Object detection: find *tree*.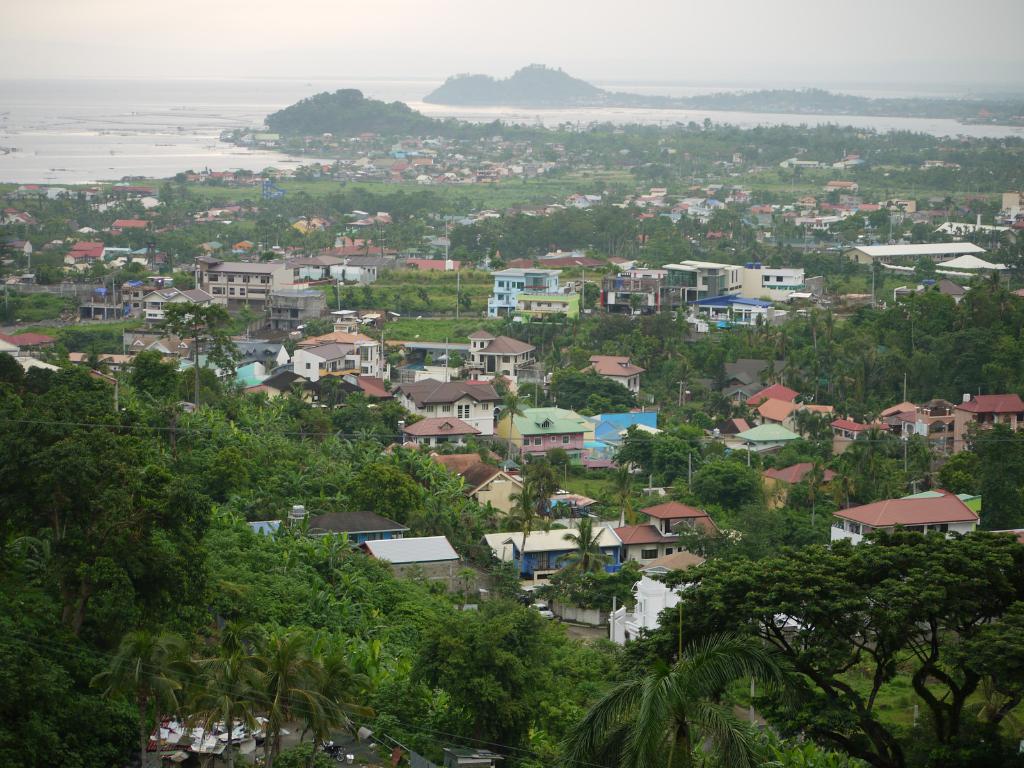
rect(956, 282, 1010, 327).
